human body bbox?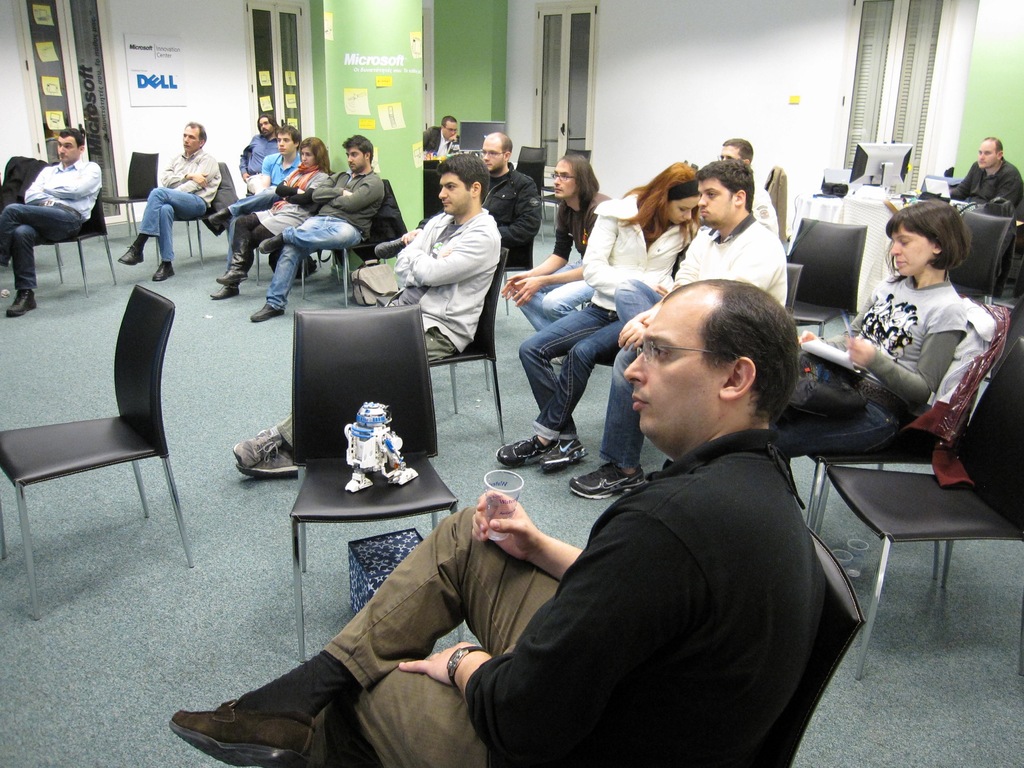
<region>419, 122, 462, 155</region>
